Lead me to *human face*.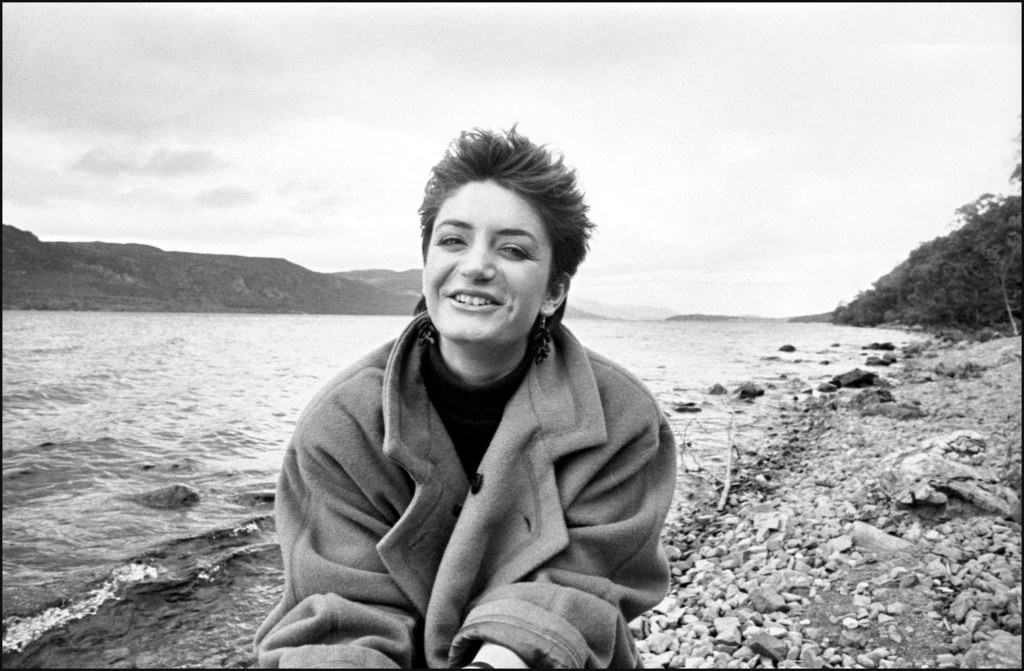
Lead to <region>418, 178, 549, 339</region>.
